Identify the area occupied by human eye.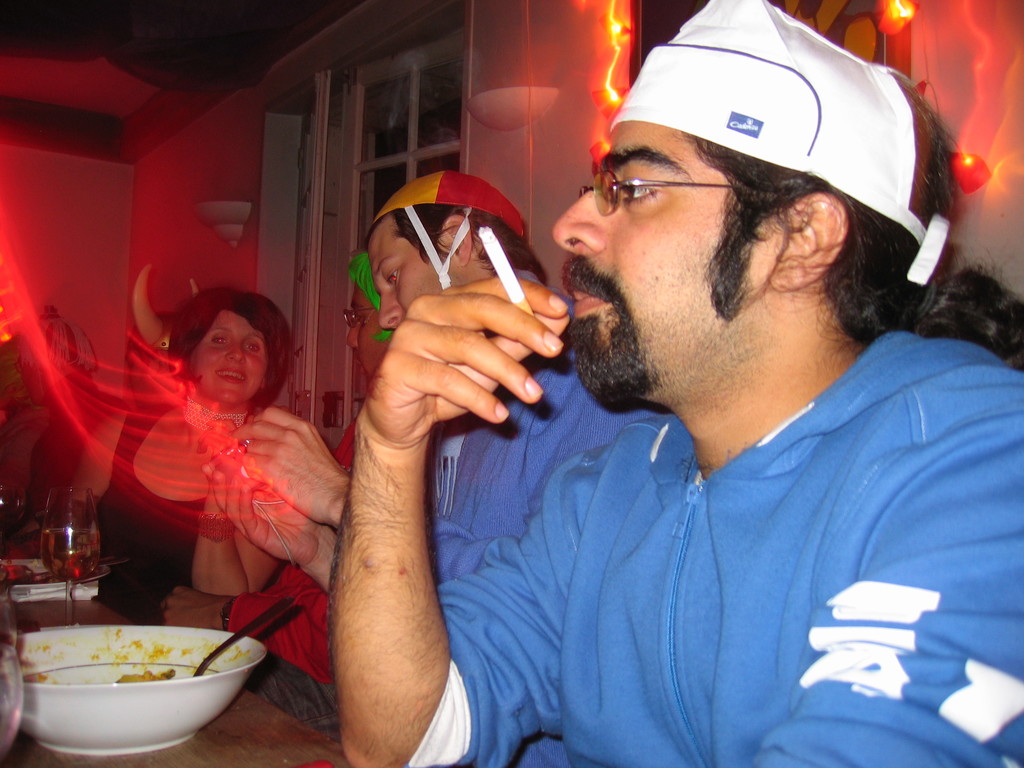
Area: (382, 268, 398, 289).
